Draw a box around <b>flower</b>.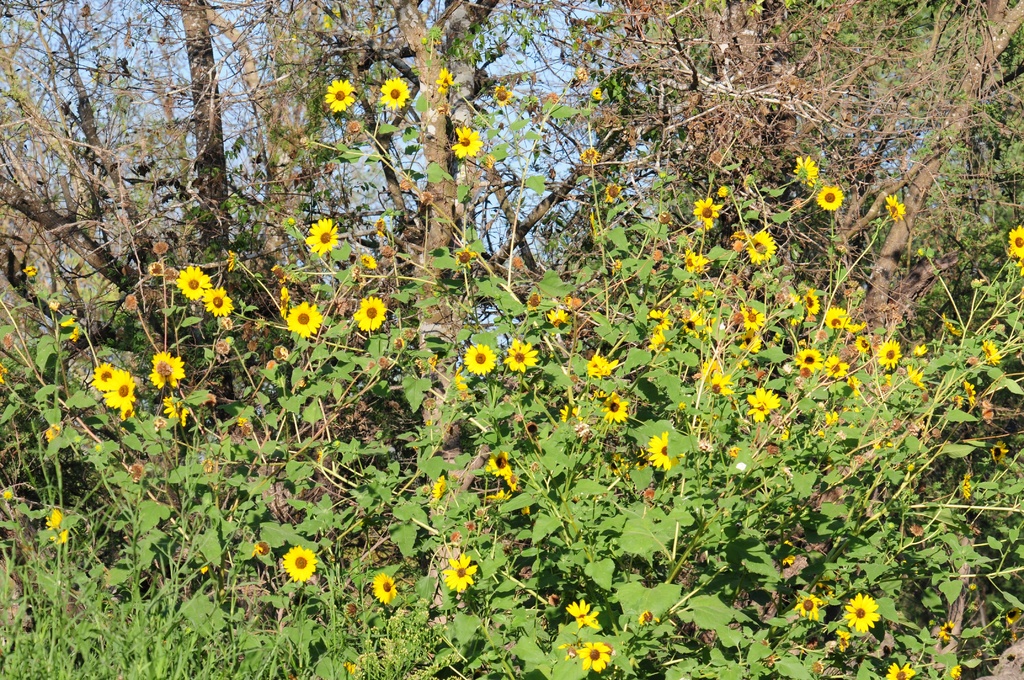
{"left": 579, "top": 150, "right": 591, "bottom": 161}.
